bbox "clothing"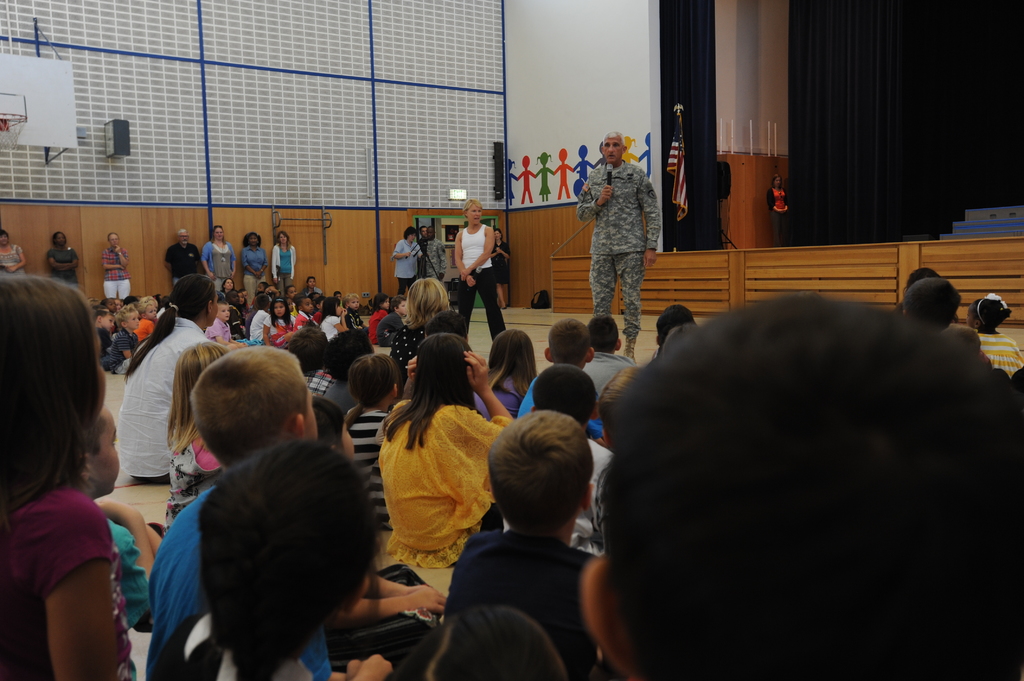
left=390, top=239, right=421, bottom=294
